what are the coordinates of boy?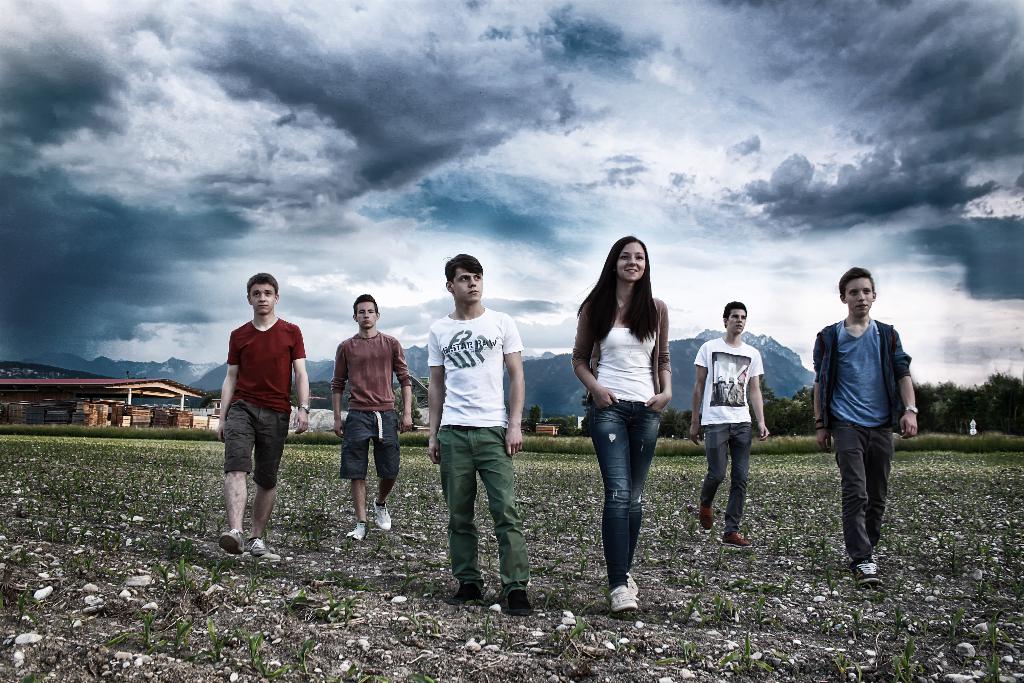
bbox(196, 273, 313, 577).
